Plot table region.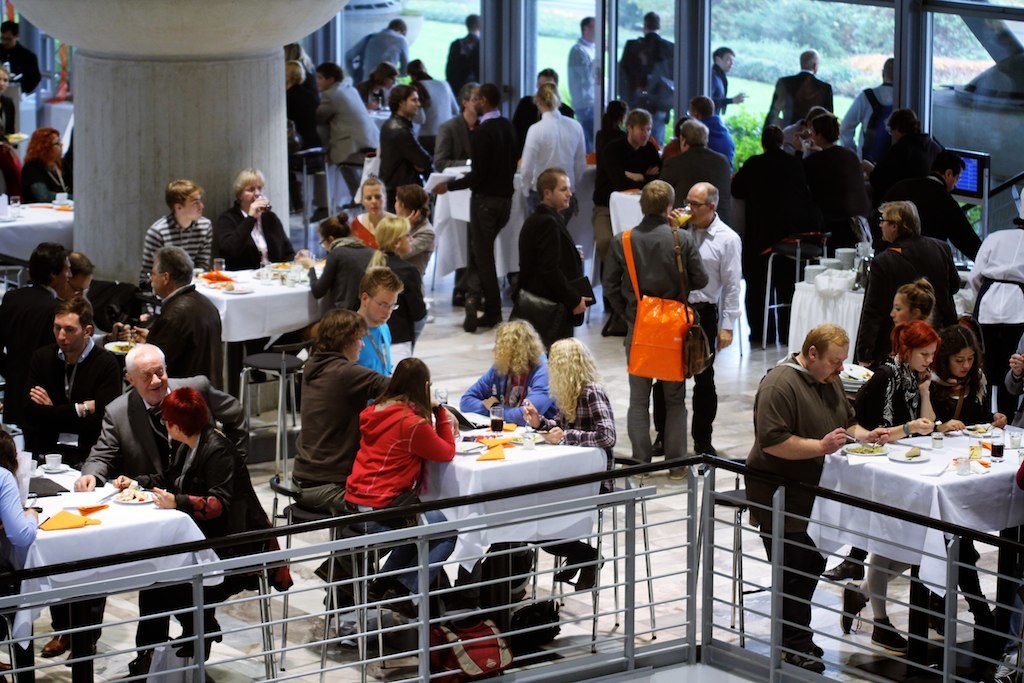
Plotted at bbox(433, 167, 522, 282).
